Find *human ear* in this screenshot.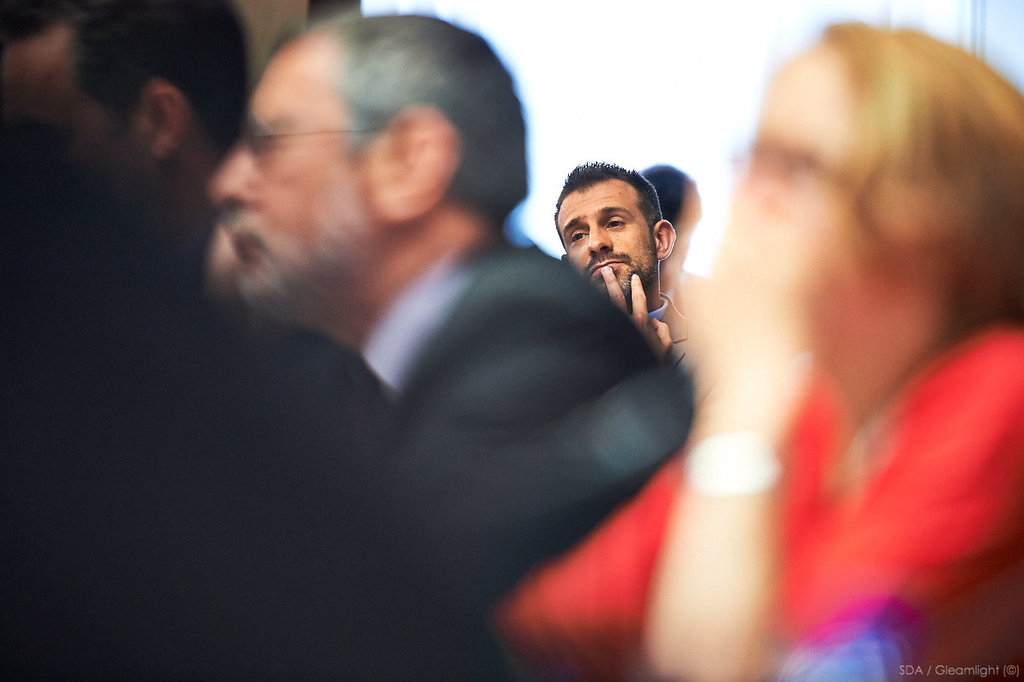
The bounding box for *human ear* is crop(130, 83, 186, 164).
